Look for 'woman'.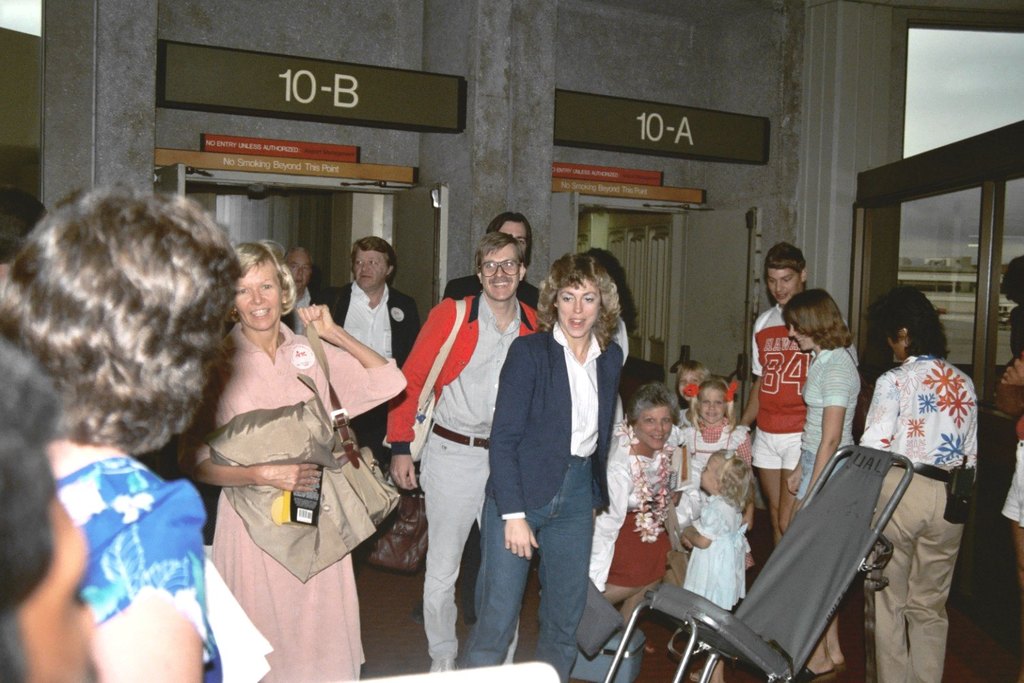
Found: (left=464, top=253, right=631, bottom=682).
